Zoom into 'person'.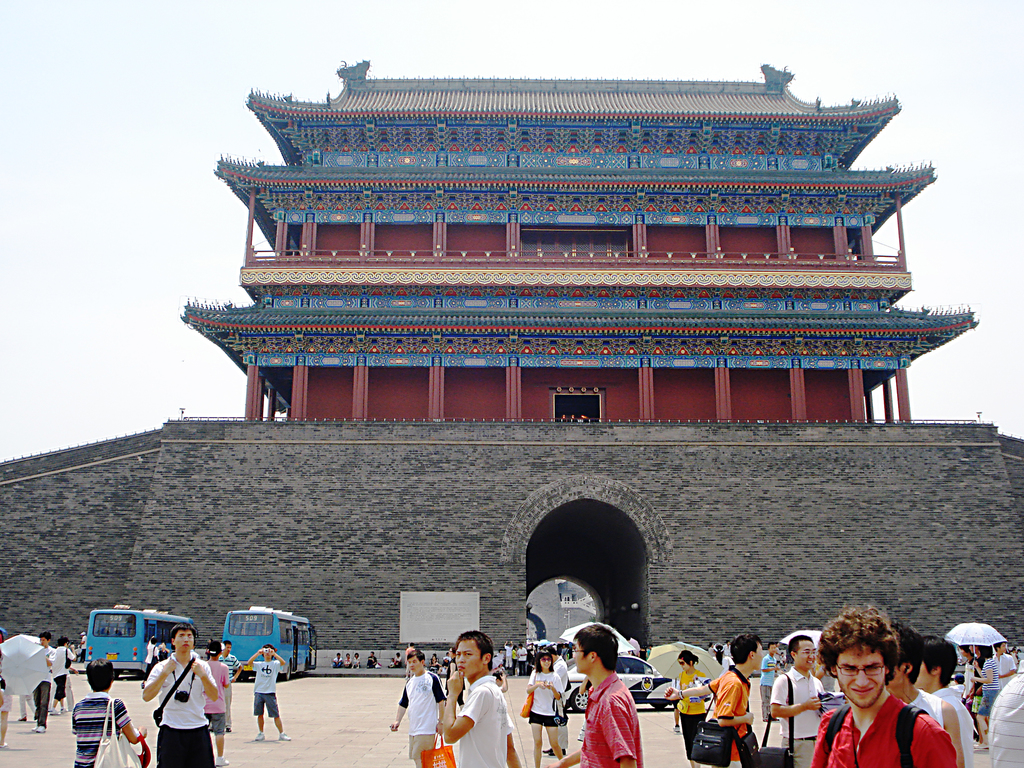
Zoom target: <bbox>48, 636, 77, 713</bbox>.
